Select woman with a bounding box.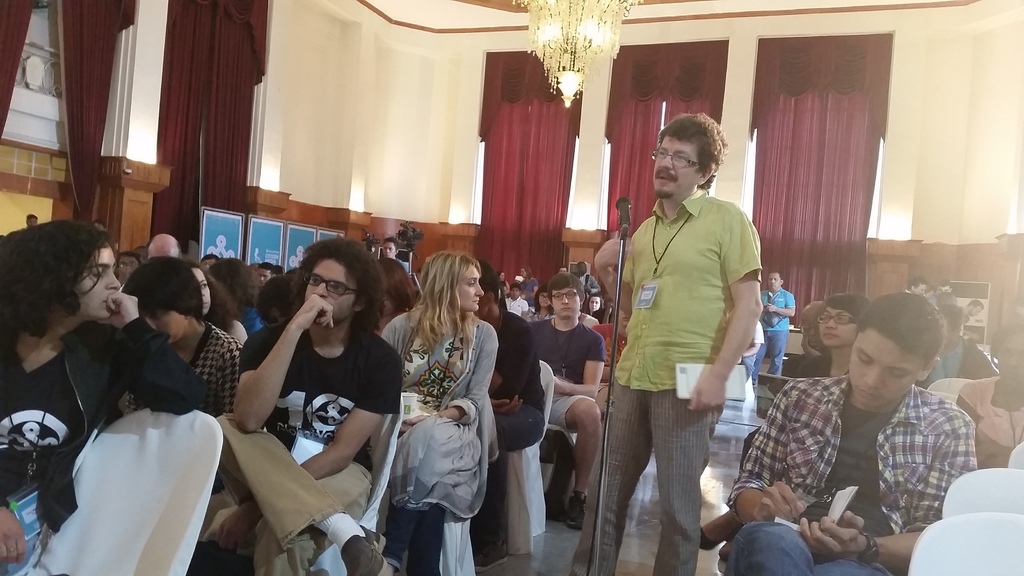
952/316/1023/472.
